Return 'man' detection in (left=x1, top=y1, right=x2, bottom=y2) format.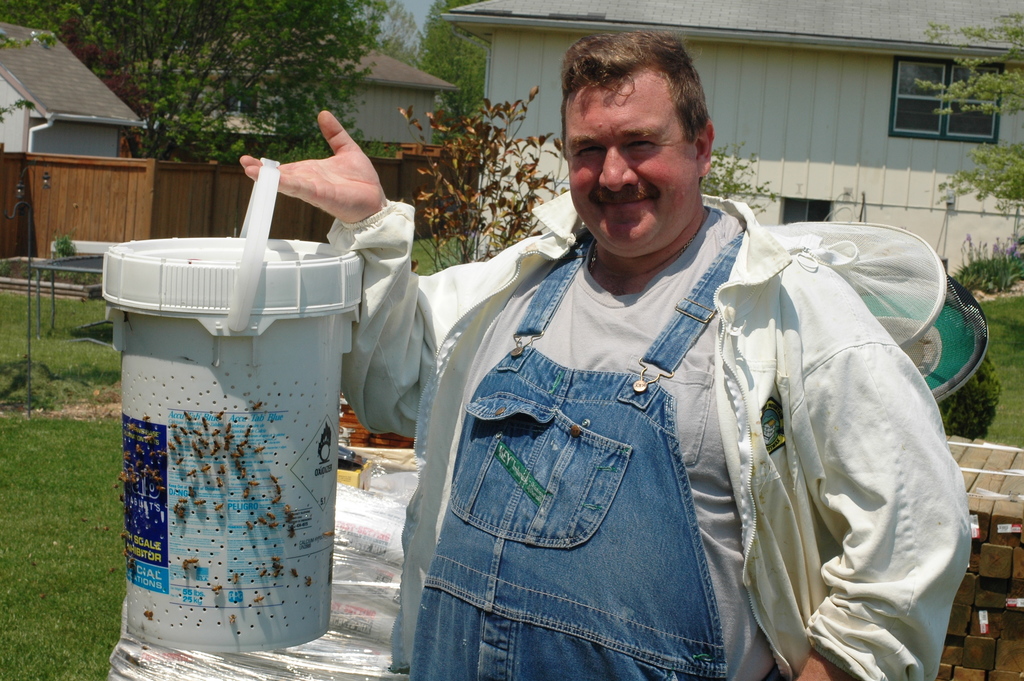
(left=341, top=42, right=975, bottom=663).
